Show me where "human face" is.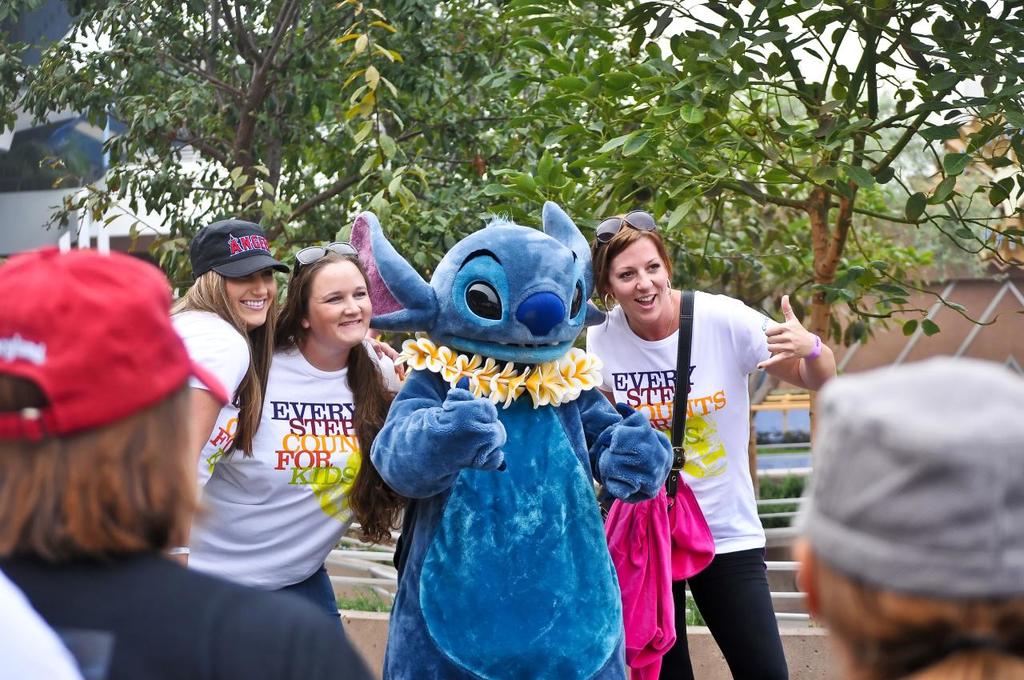
"human face" is at [x1=609, y1=241, x2=666, y2=322].
